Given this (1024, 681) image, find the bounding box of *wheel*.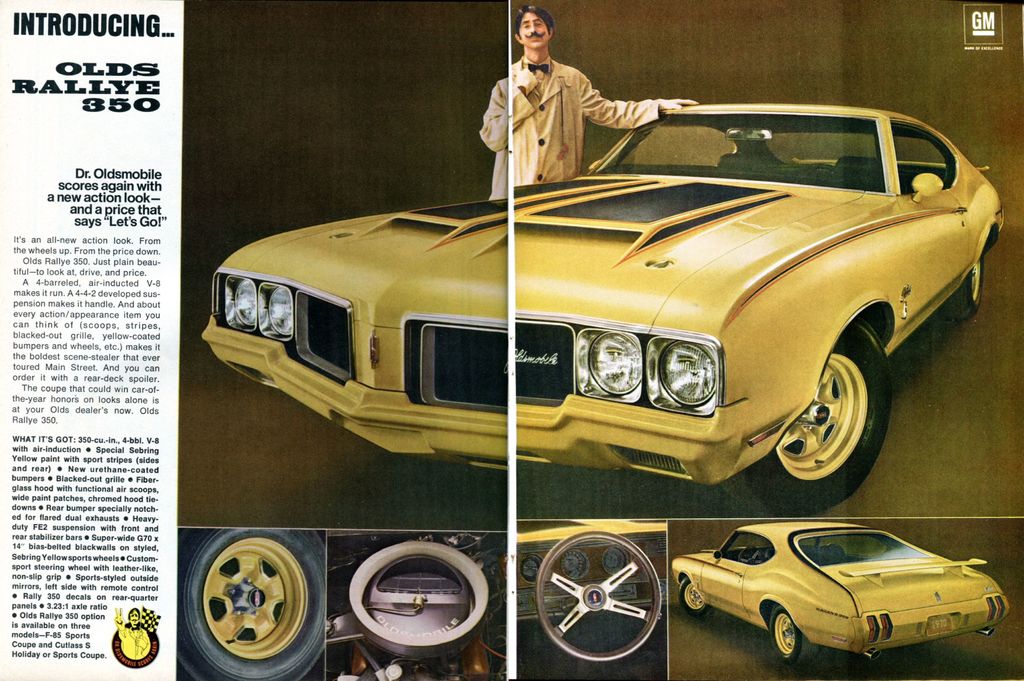
[182, 539, 326, 674].
